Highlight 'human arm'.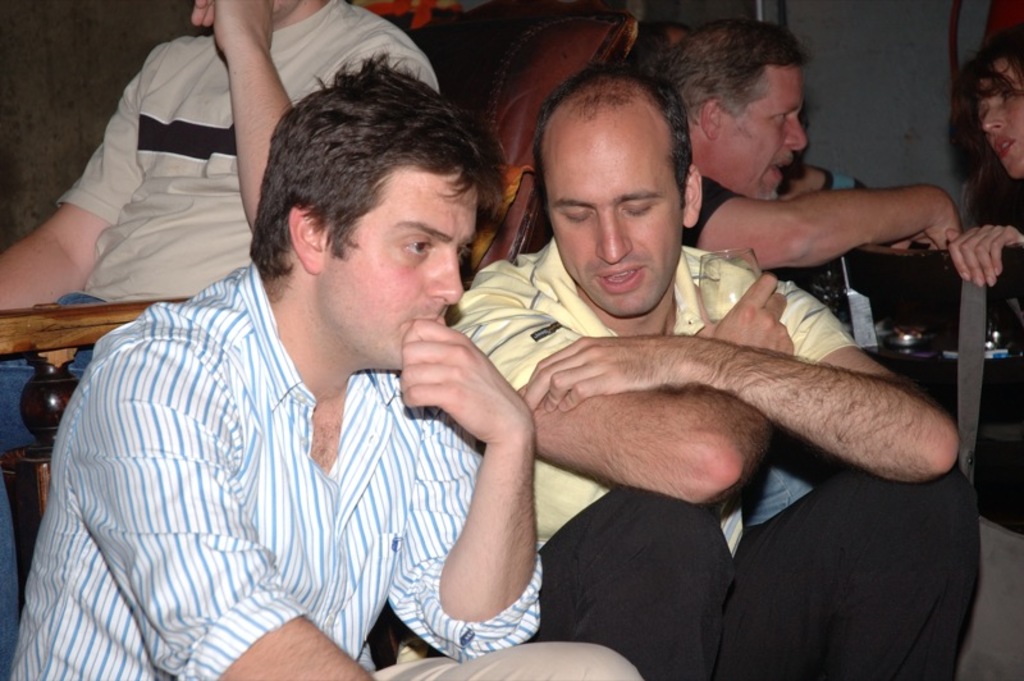
Highlighted region: (x1=70, y1=326, x2=380, y2=680).
